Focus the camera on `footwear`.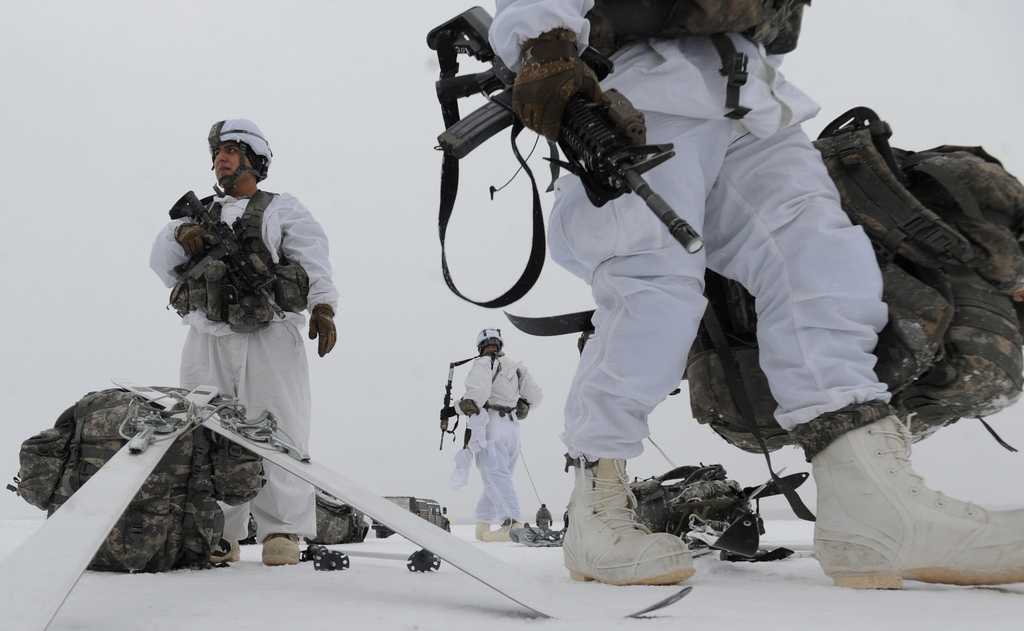
Focus region: 559:454:697:588.
